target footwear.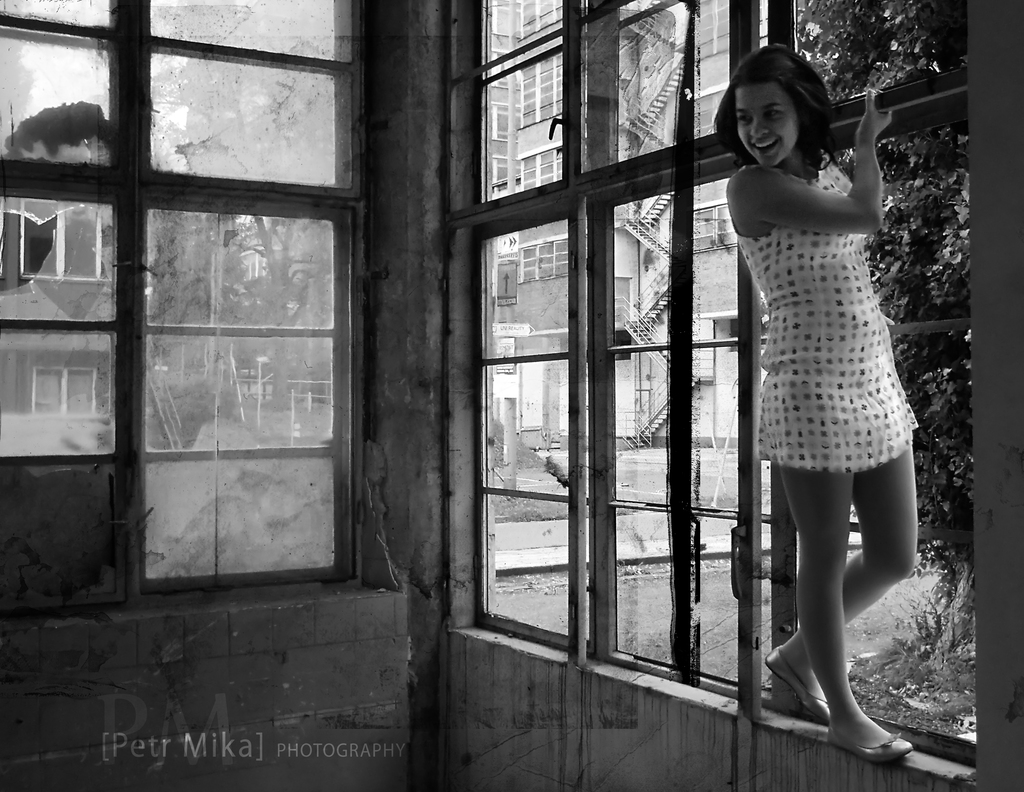
Target region: box(767, 647, 831, 722).
